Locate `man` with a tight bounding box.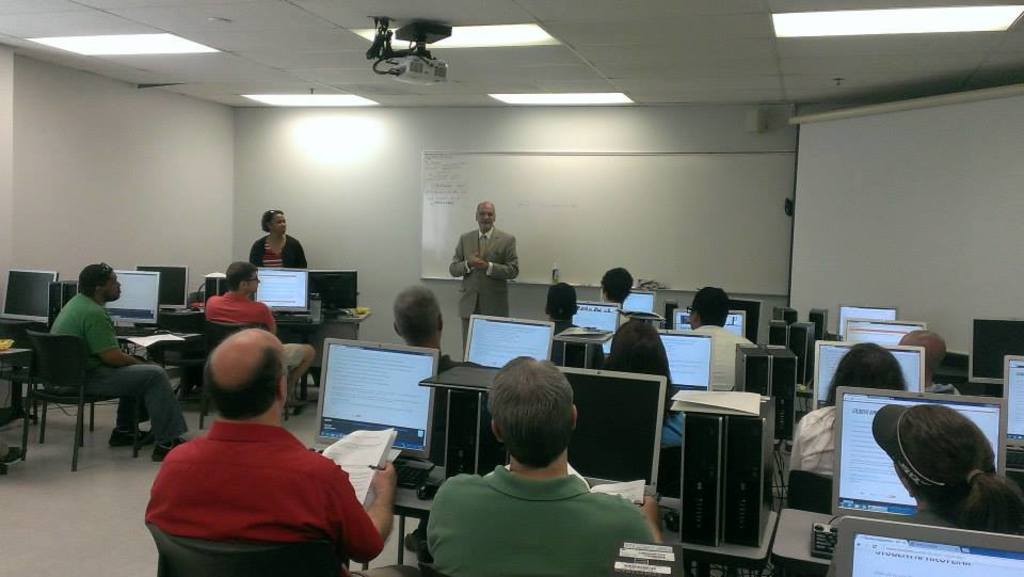
(x1=422, y1=356, x2=661, y2=576).
